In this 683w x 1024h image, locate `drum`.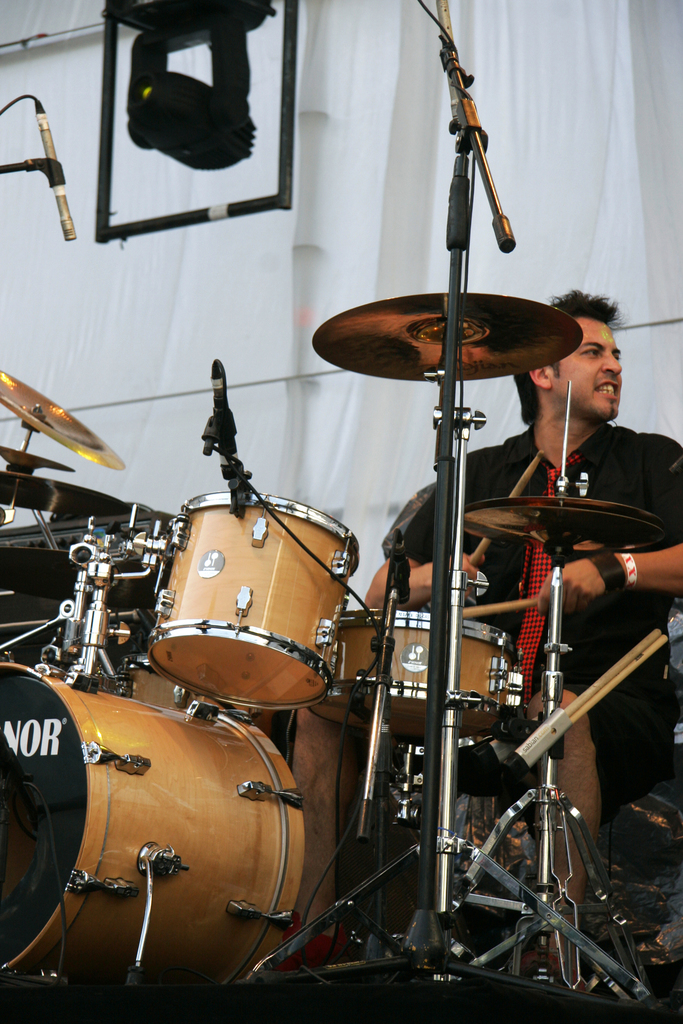
Bounding box: BBox(147, 492, 359, 710).
